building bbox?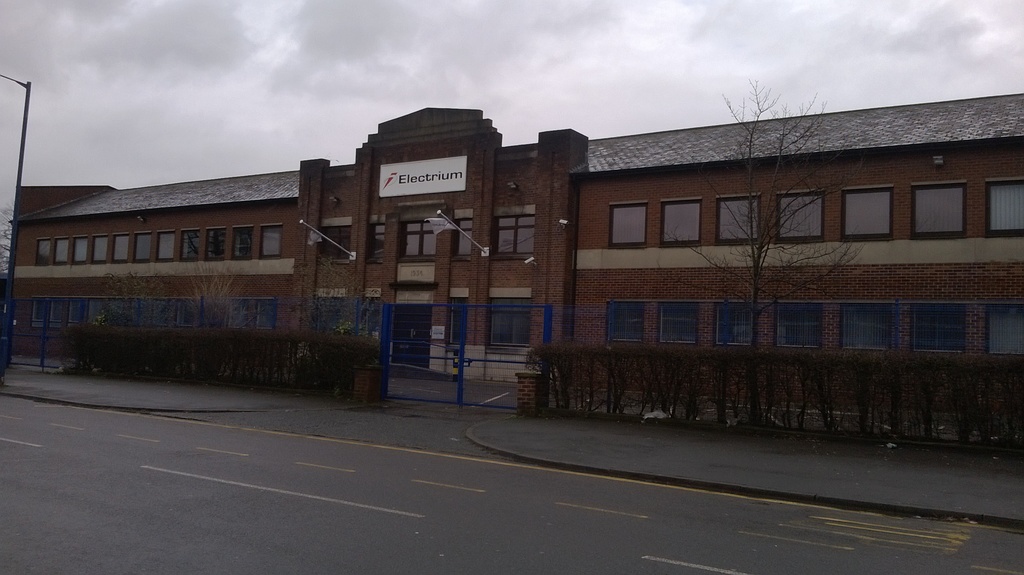
0:92:1023:414
